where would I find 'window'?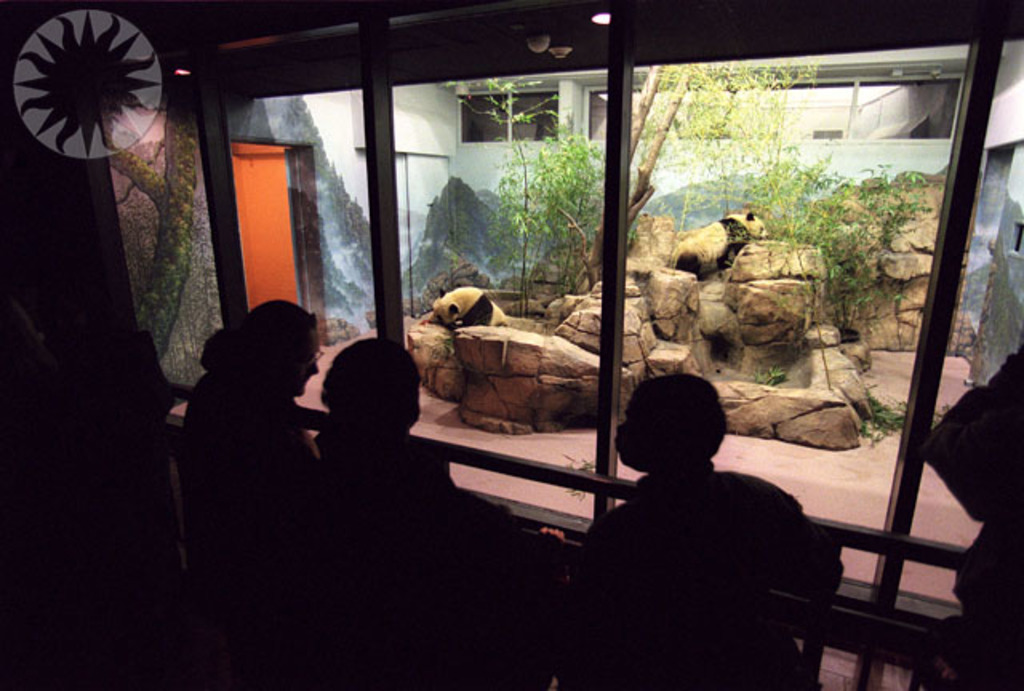
At {"left": 635, "top": 43, "right": 966, "bottom": 597}.
